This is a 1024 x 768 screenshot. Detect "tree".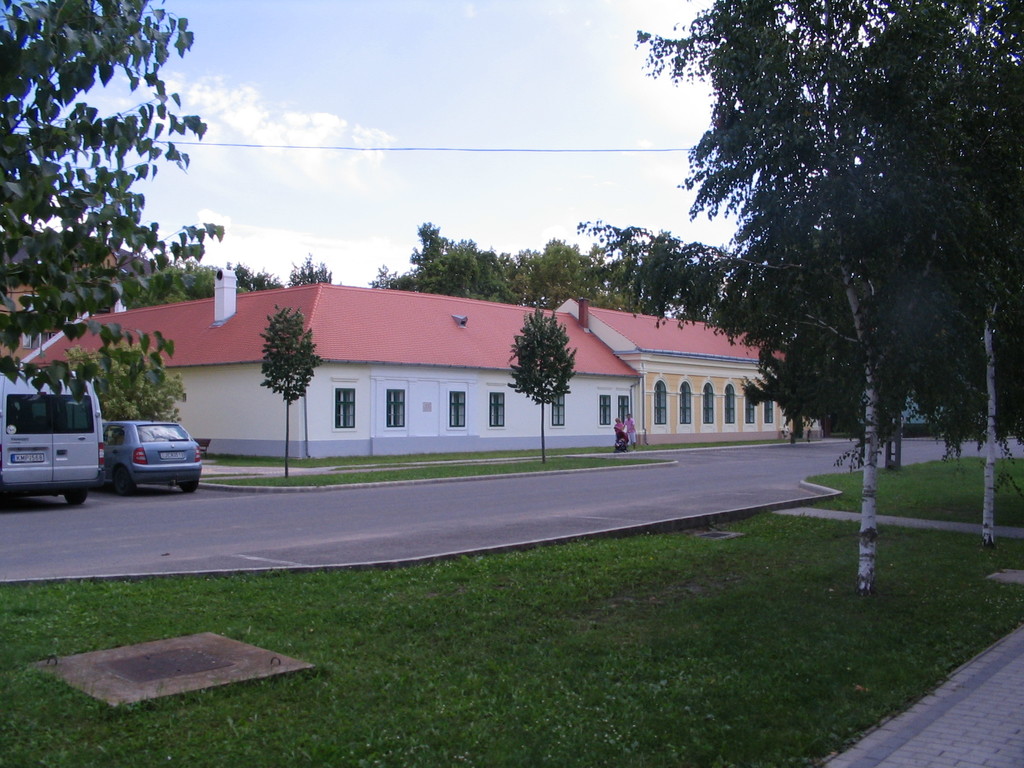
630 0 1023 566.
